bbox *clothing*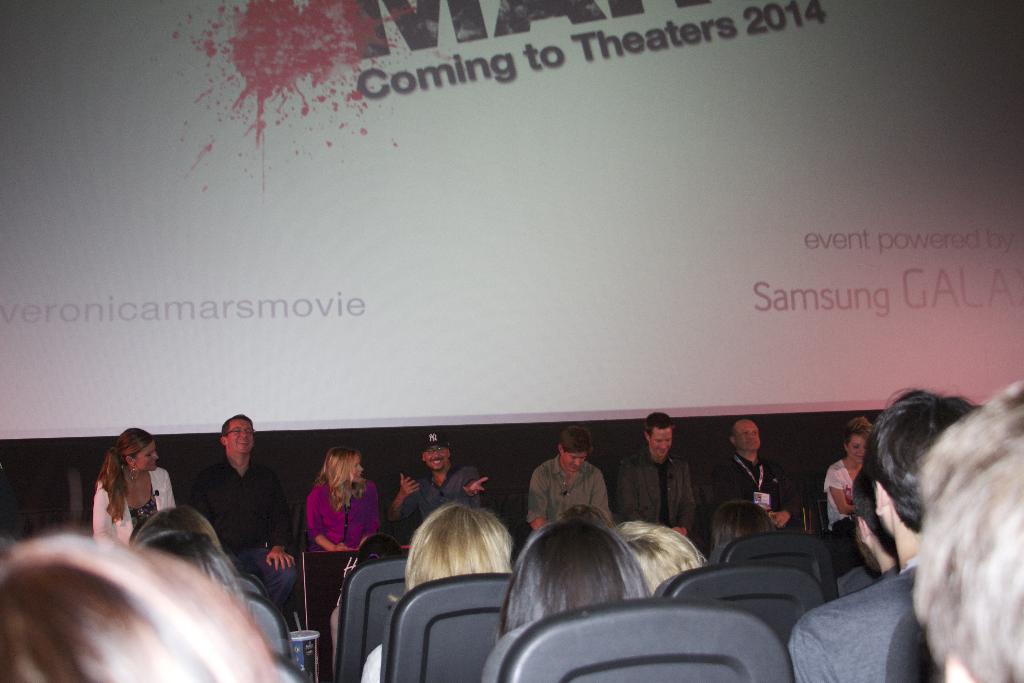
crop(396, 466, 495, 532)
